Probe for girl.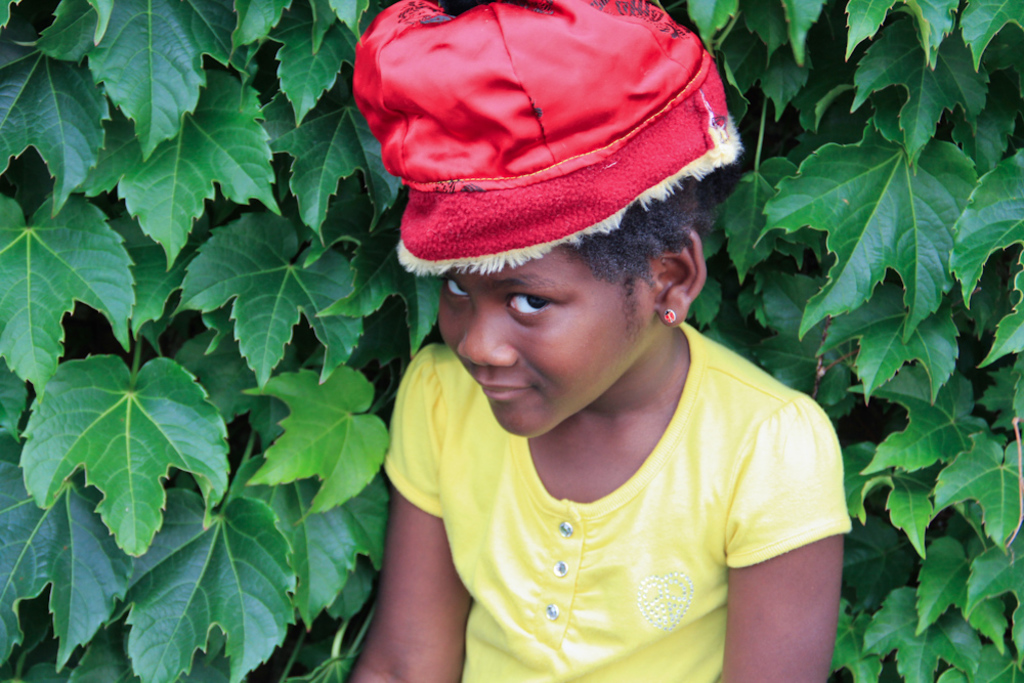
Probe result: pyautogui.locateOnScreen(348, 0, 851, 681).
